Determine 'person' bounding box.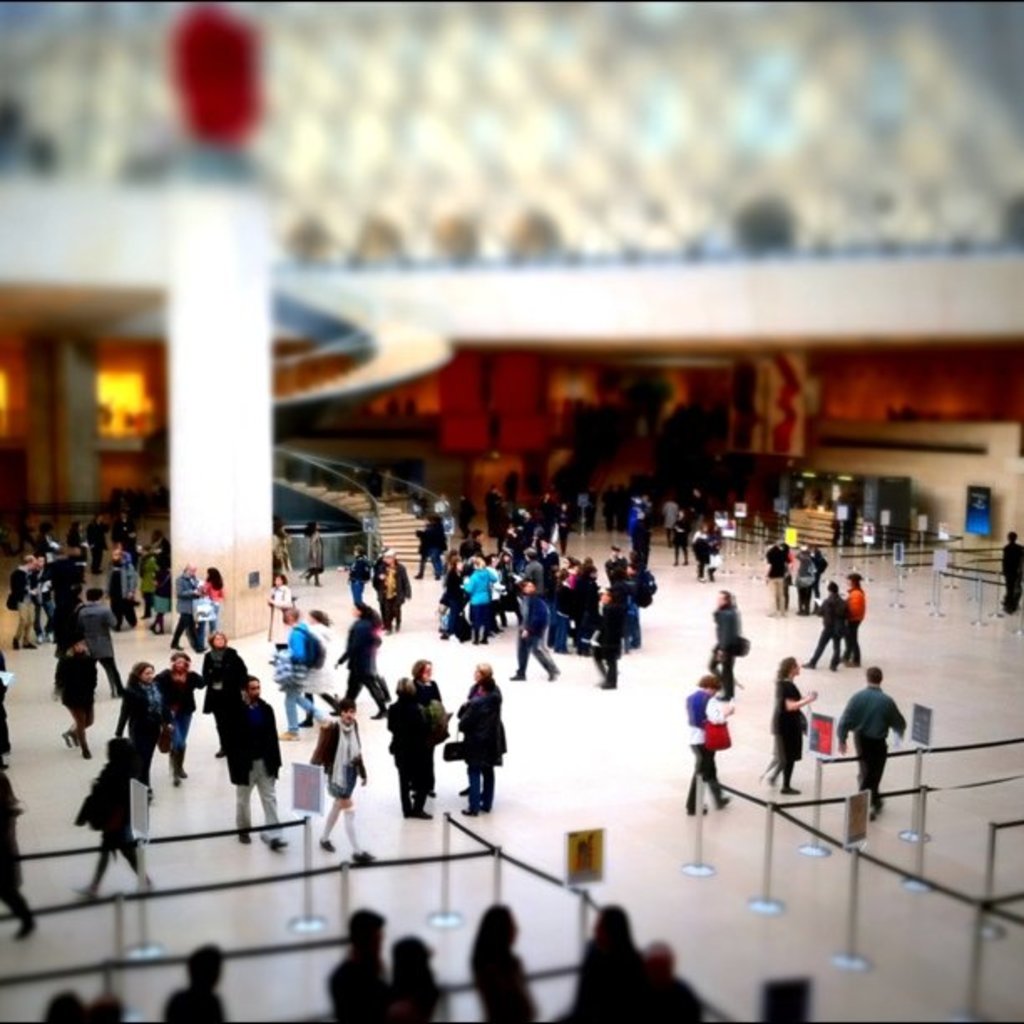
Determined: left=627, top=487, right=648, bottom=552.
